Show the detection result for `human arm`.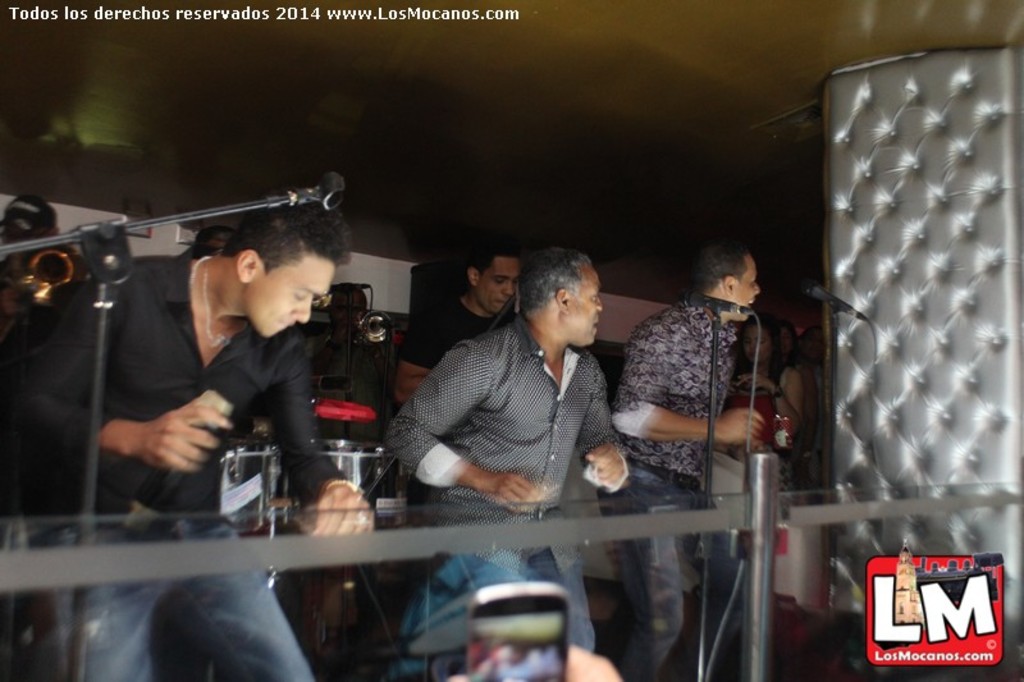
crop(573, 369, 639, 495).
